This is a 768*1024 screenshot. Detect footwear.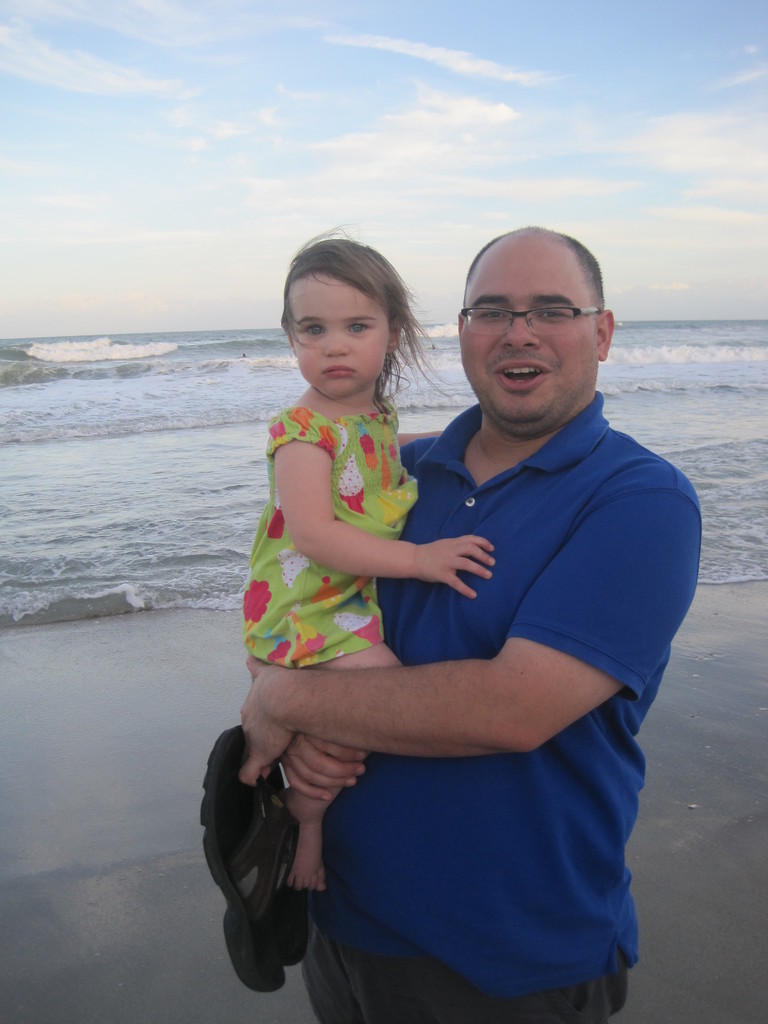
(261, 760, 312, 970).
